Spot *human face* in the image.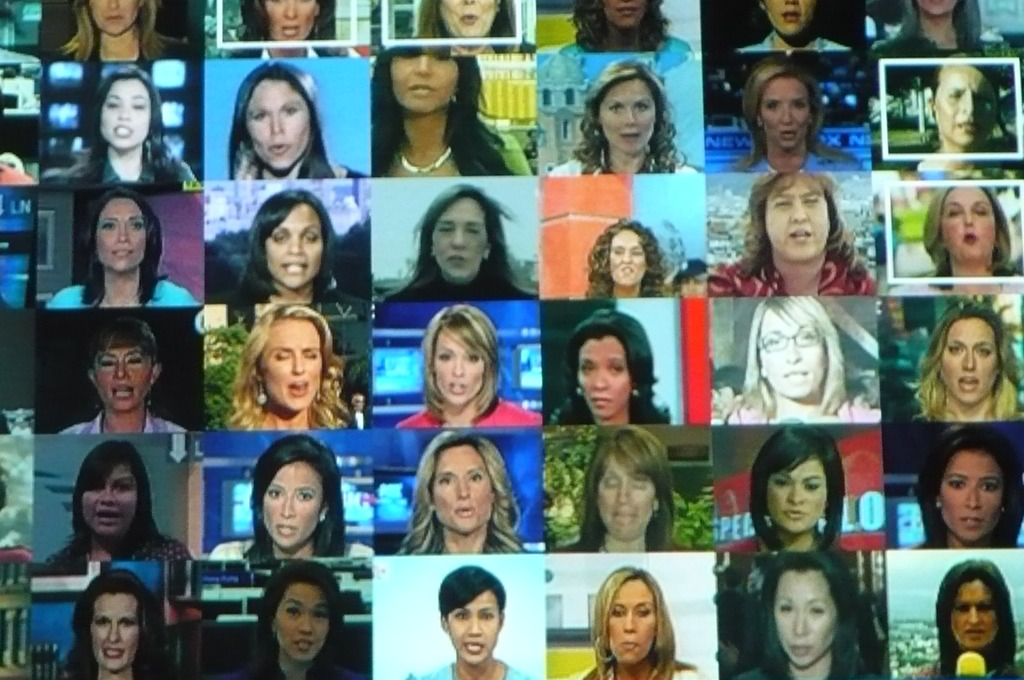
*human face* found at (left=93, top=201, right=147, bottom=275).
